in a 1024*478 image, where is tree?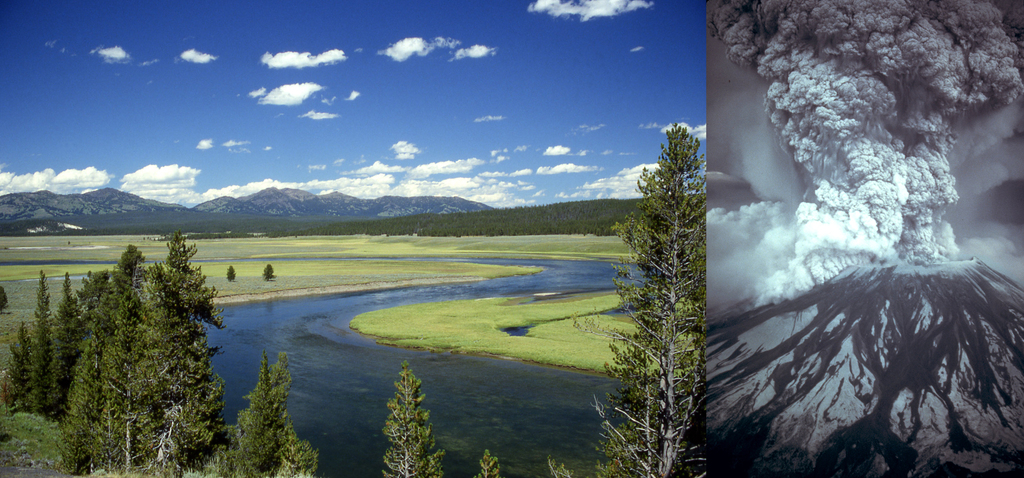
<box>600,96,724,456</box>.
